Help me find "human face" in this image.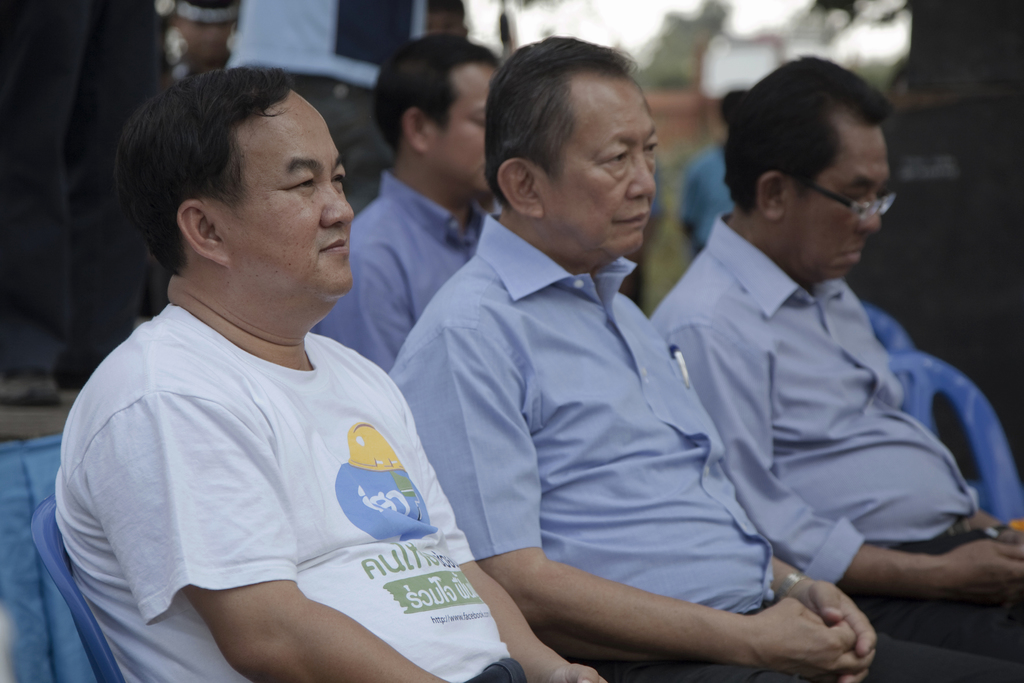
Found it: [529, 58, 652, 252].
